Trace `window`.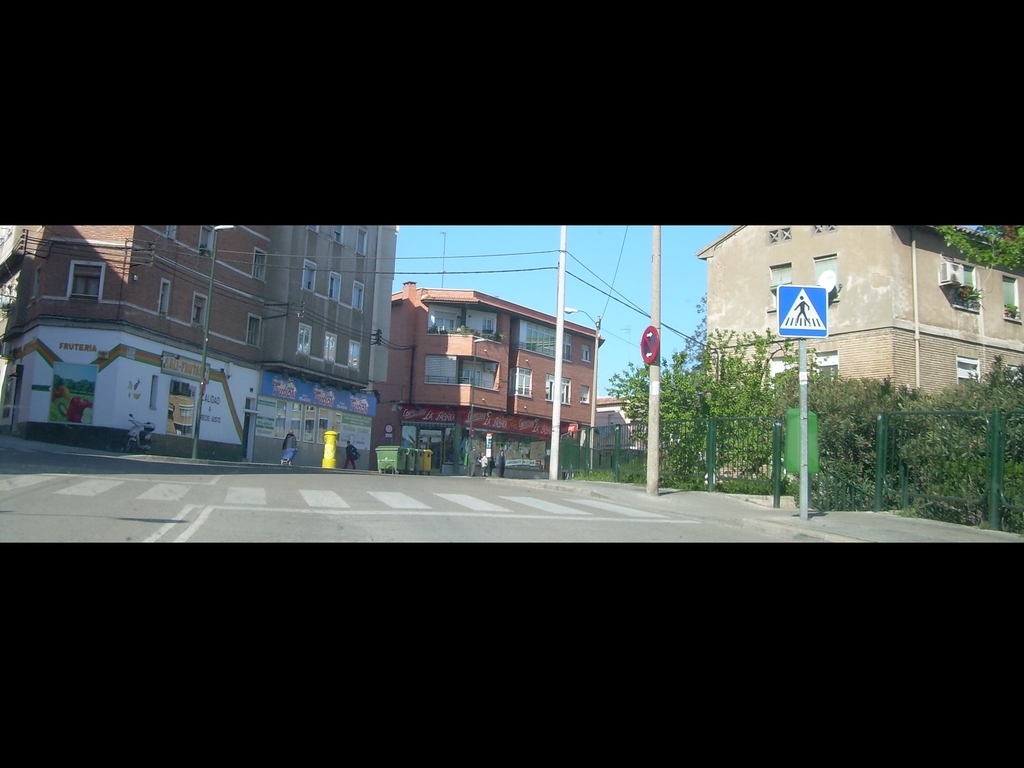
Traced to [248,314,261,346].
